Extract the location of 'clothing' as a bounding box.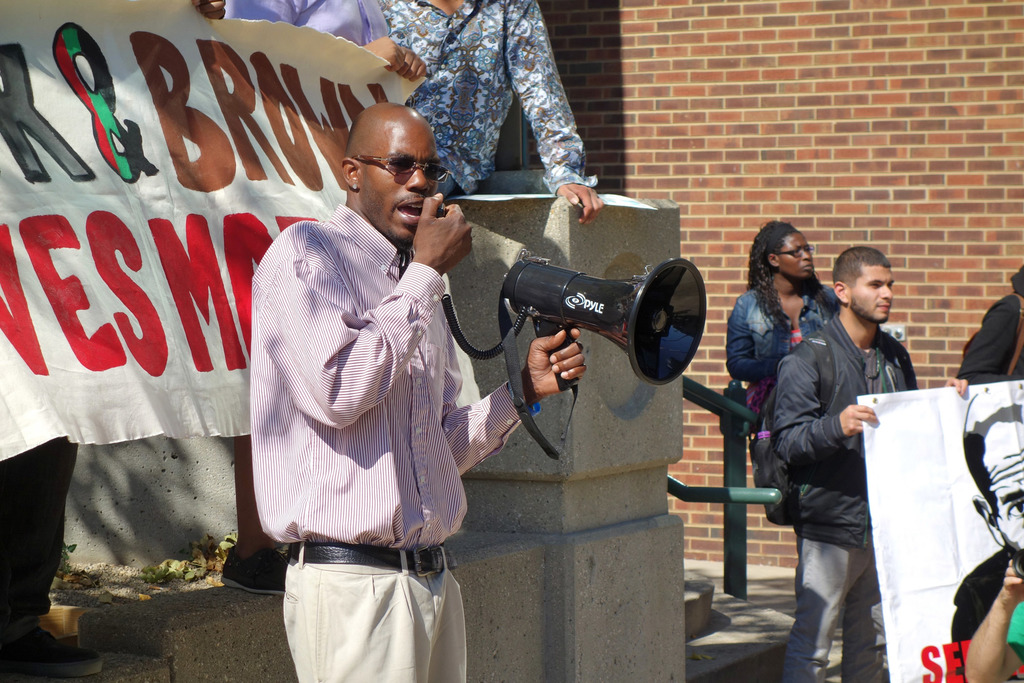
BBox(952, 290, 1023, 378).
